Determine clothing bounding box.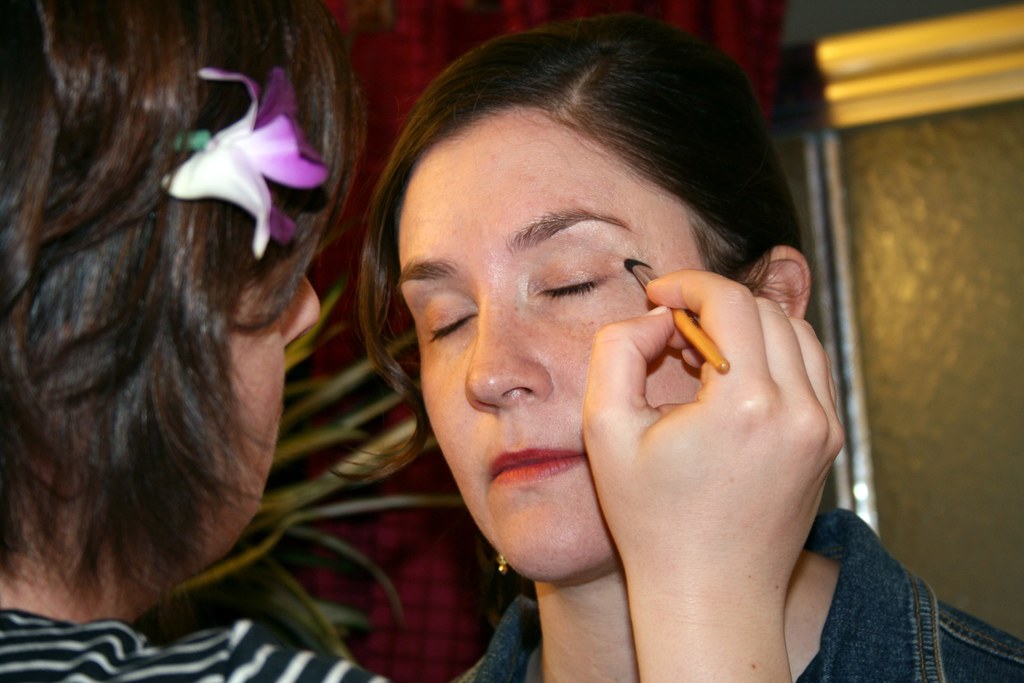
Determined: bbox=(447, 500, 1023, 682).
